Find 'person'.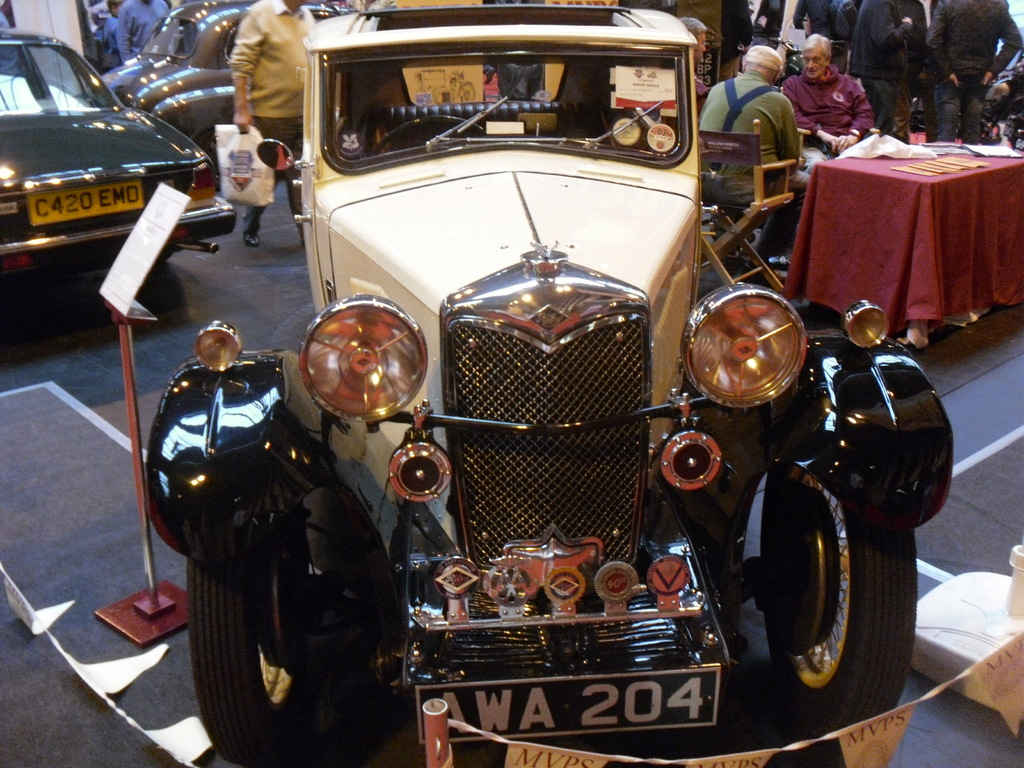
780/31/873/171.
